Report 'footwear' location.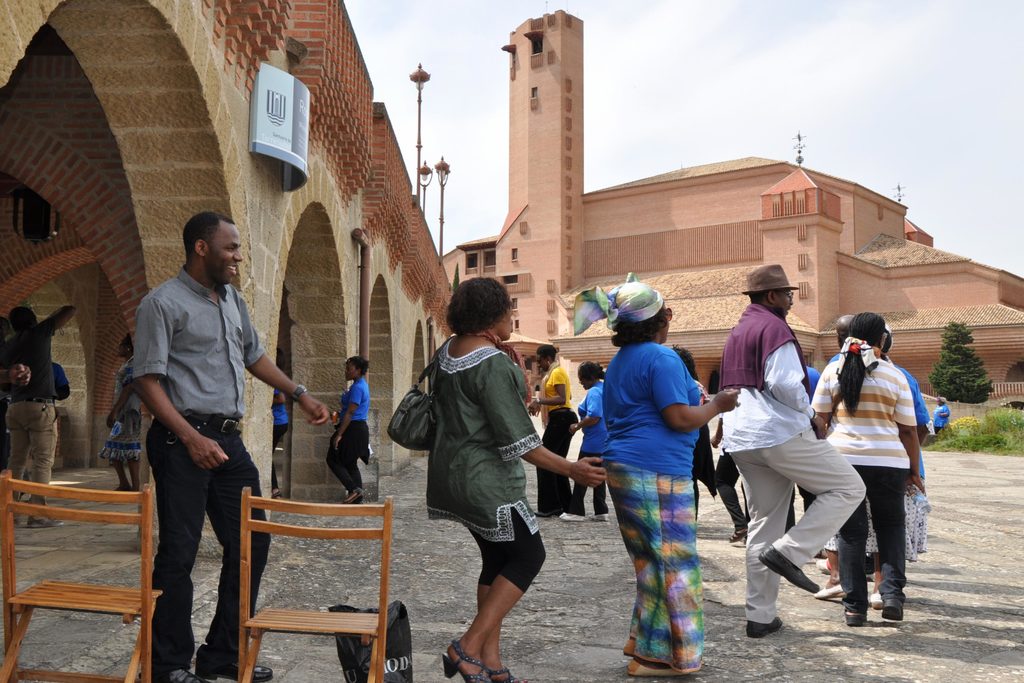
Report: select_region(147, 664, 196, 682).
